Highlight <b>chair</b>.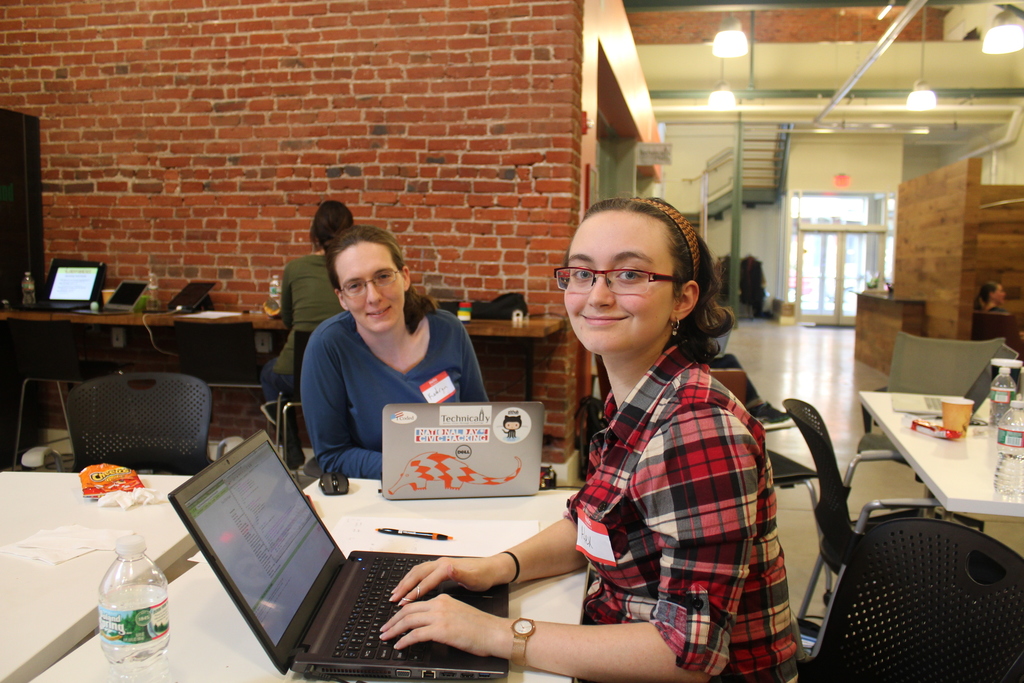
Highlighted region: [left=783, top=516, right=1023, bottom=682].
